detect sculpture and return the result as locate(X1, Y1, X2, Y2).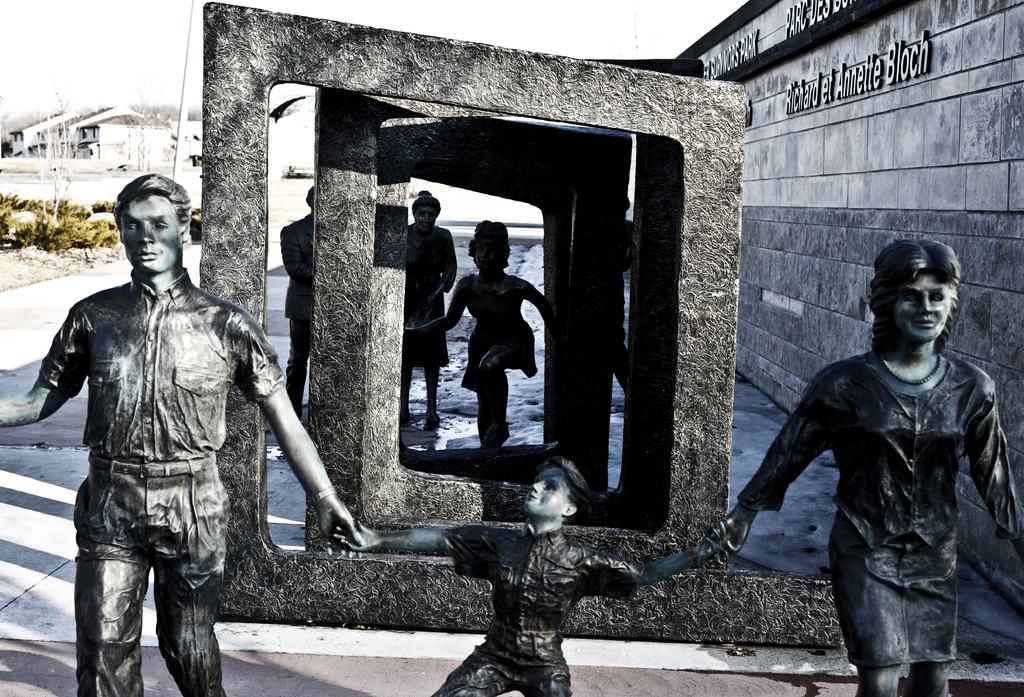
locate(0, 177, 360, 696).
